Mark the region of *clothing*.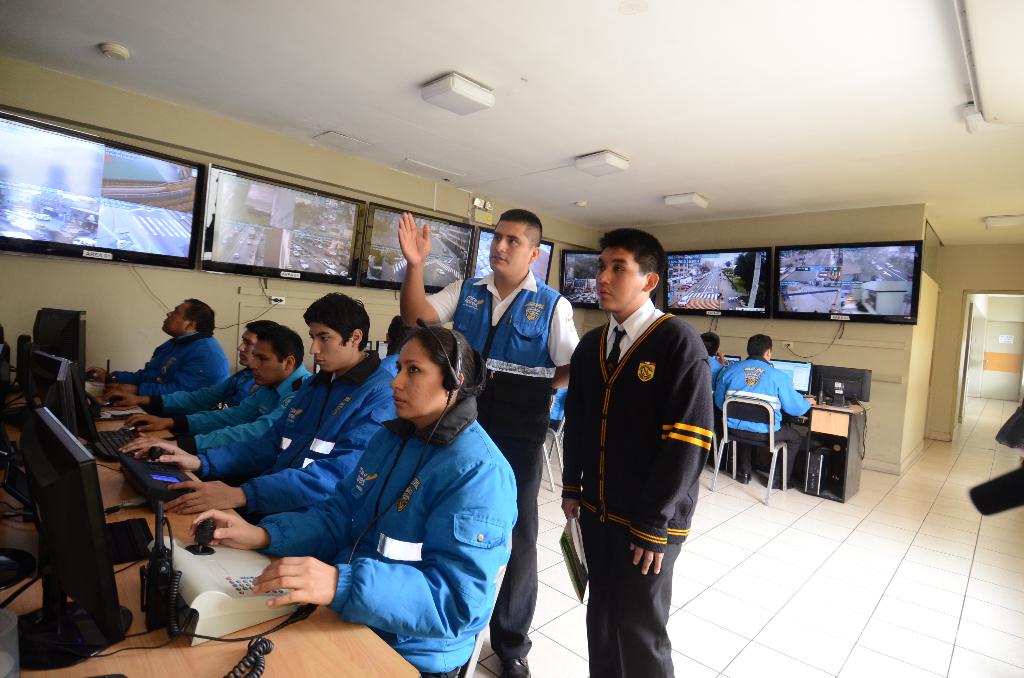
Region: {"x1": 184, "y1": 361, "x2": 311, "y2": 455}.
